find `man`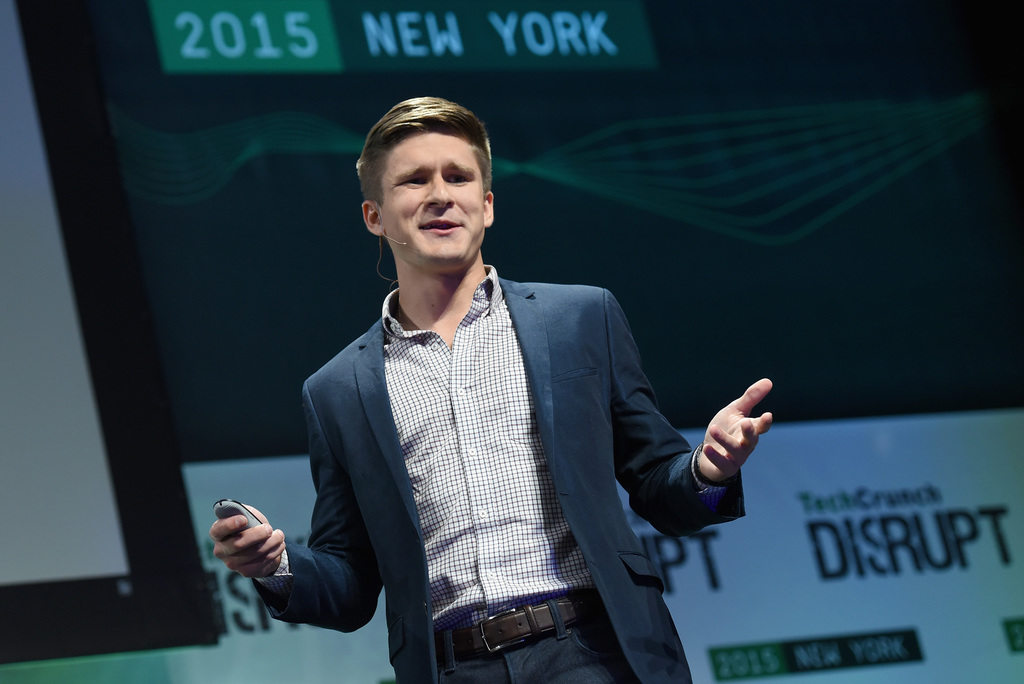
253, 131, 740, 671
